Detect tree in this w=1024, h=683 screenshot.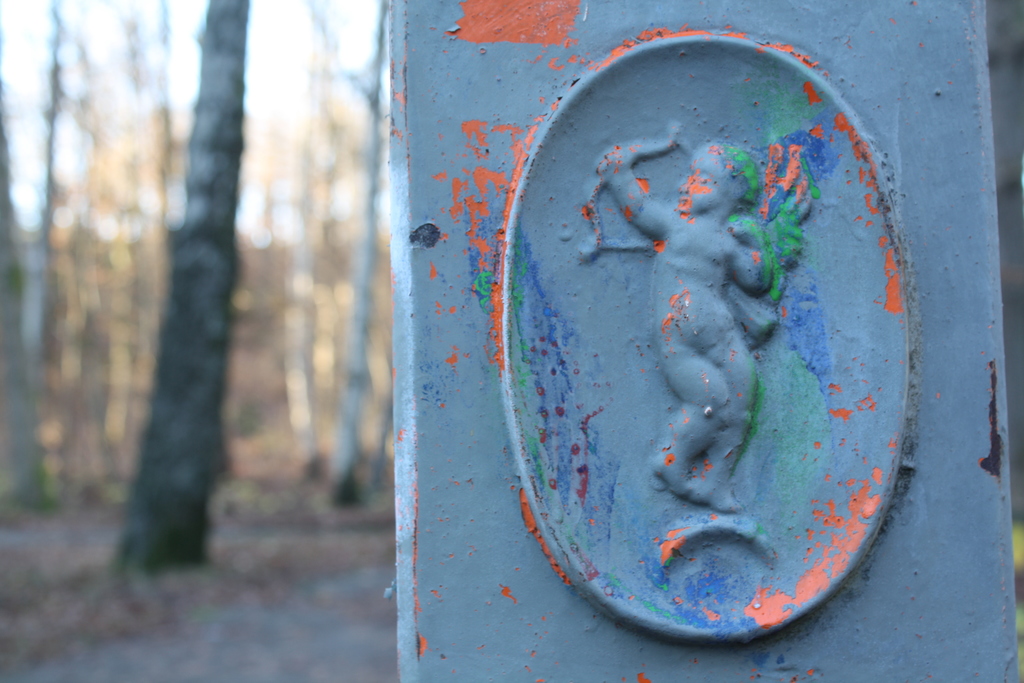
Detection: box(0, 0, 172, 514).
